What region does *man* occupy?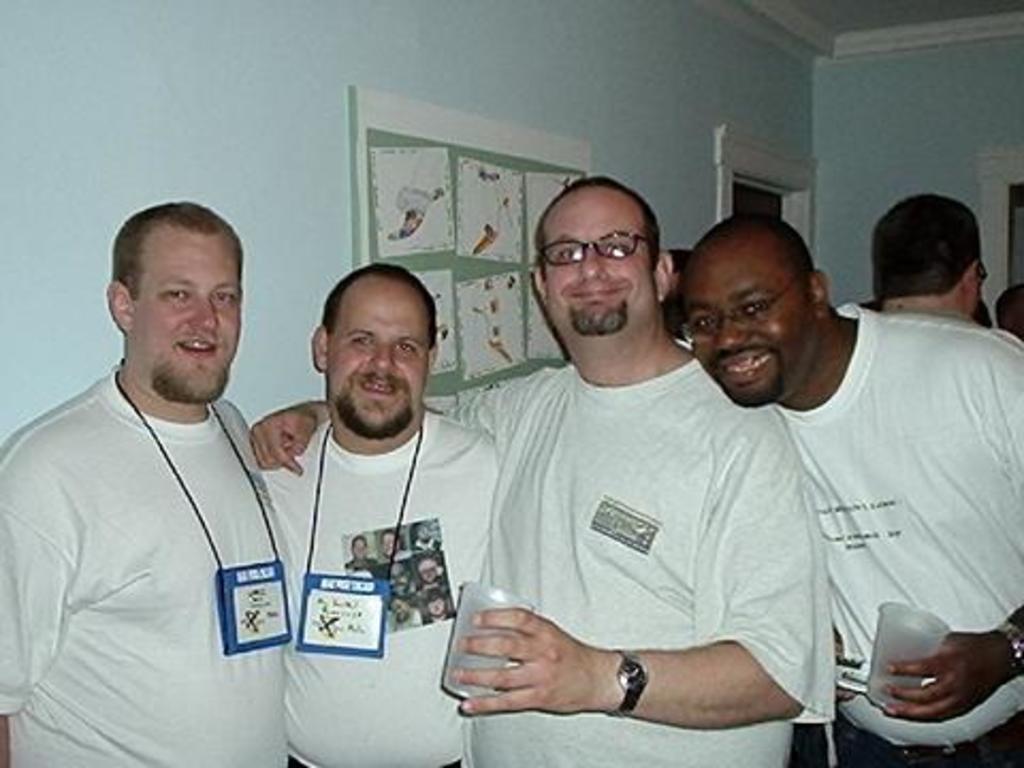
bbox(407, 518, 444, 553).
